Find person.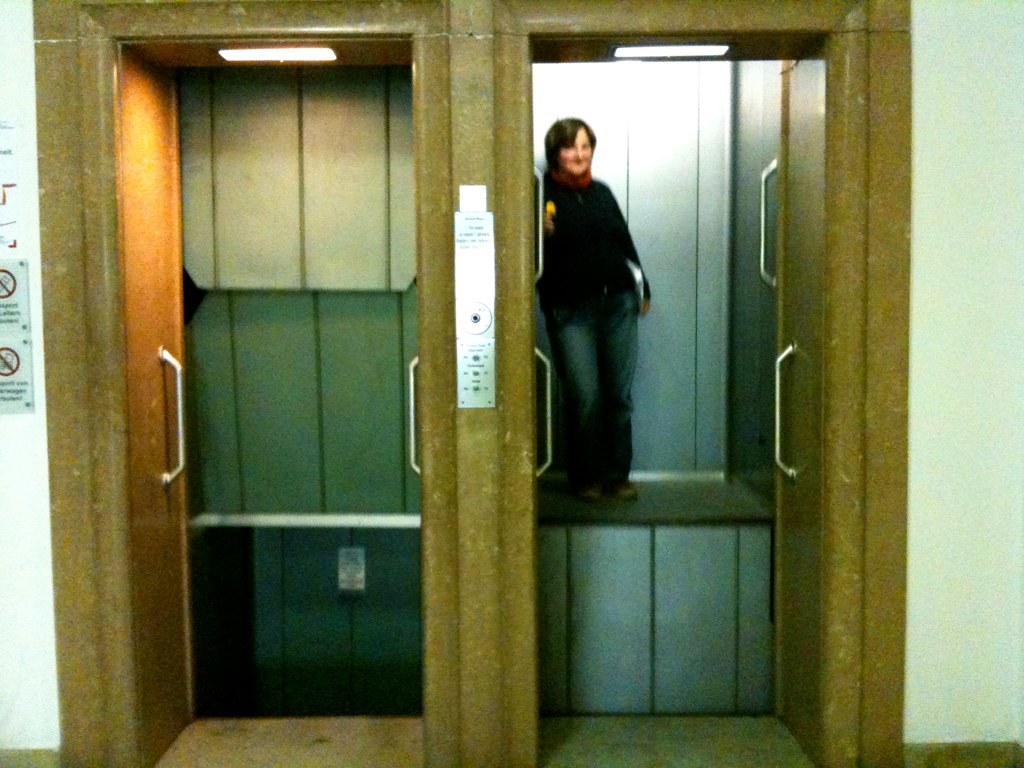
536 117 643 552.
